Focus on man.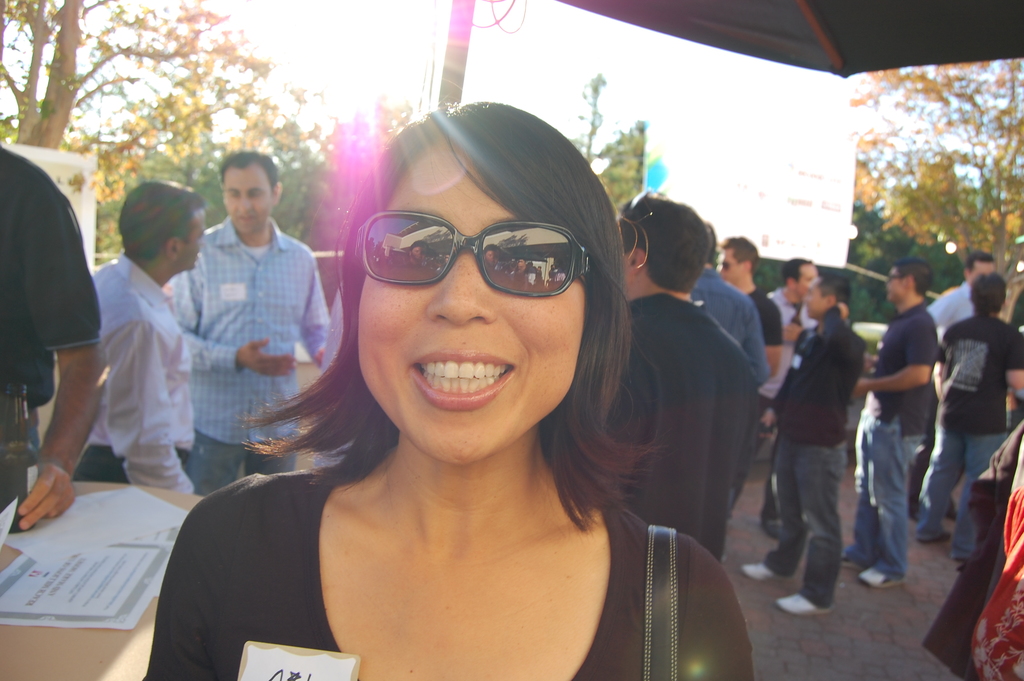
Focused at pyautogui.locateOnScreen(769, 258, 824, 536).
